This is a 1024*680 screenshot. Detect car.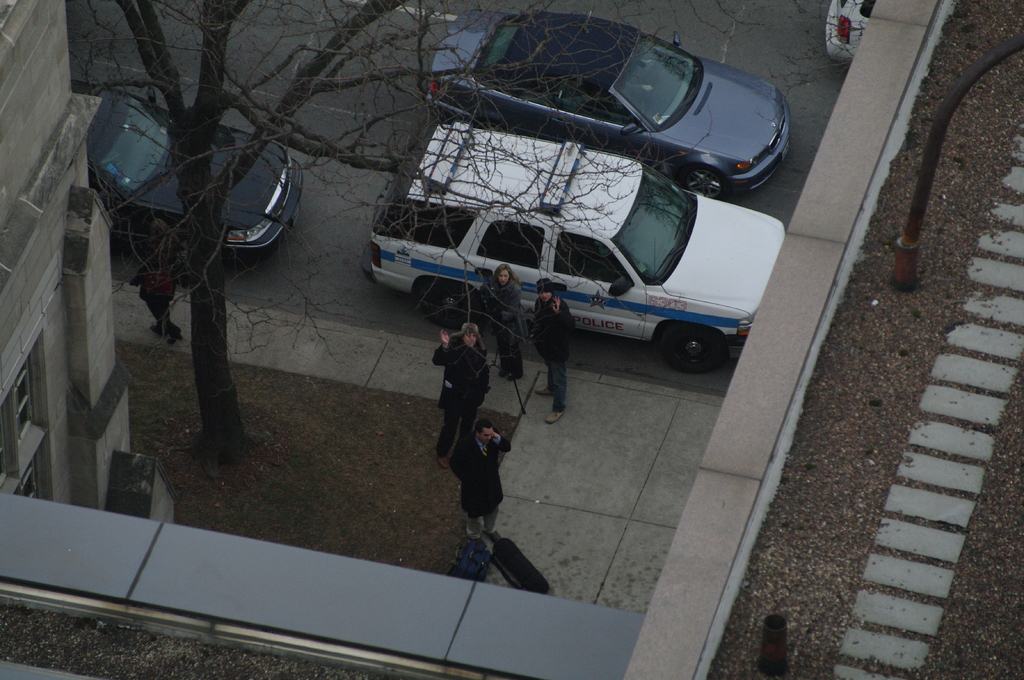
select_region(822, 0, 874, 62).
